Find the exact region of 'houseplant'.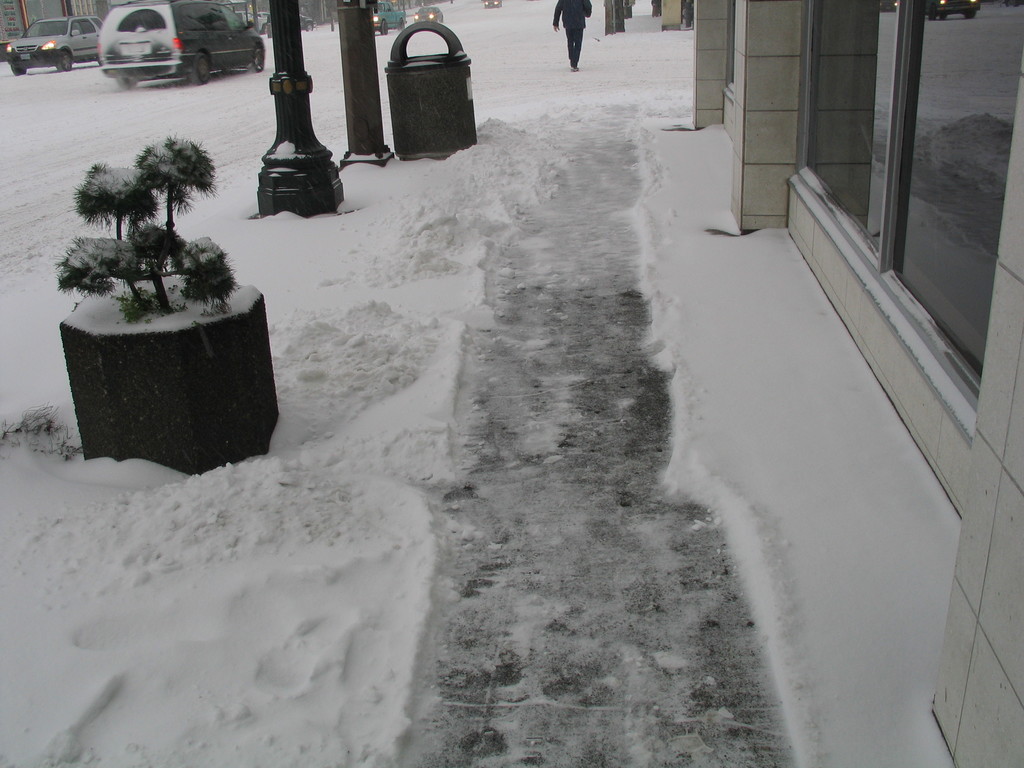
Exact region: 84/113/238/337.
